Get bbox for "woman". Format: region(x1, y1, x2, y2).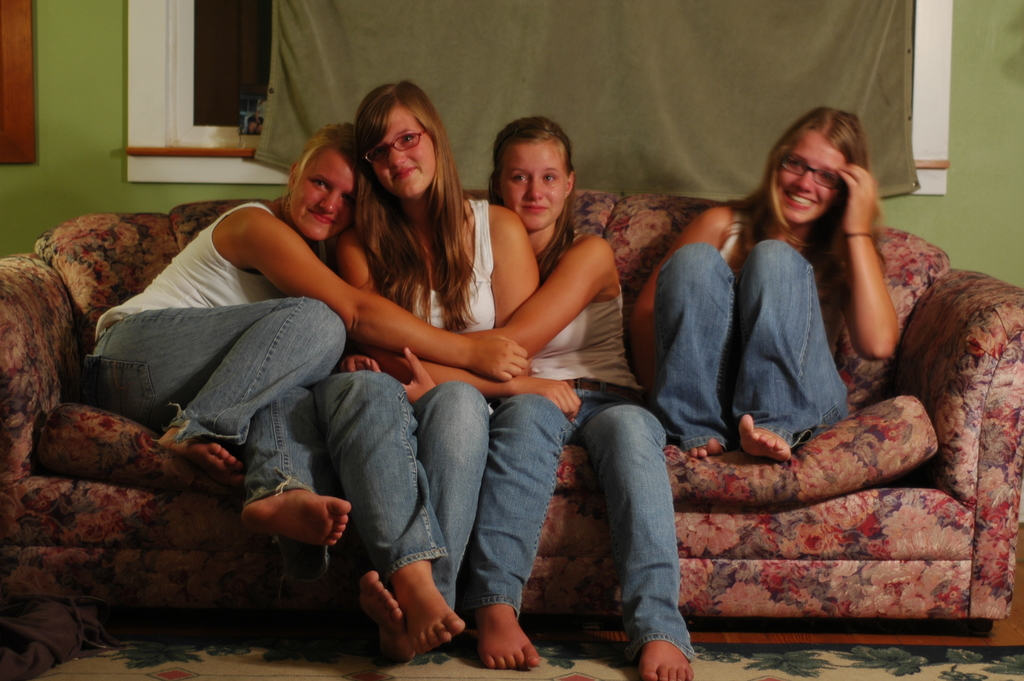
region(327, 78, 543, 669).
